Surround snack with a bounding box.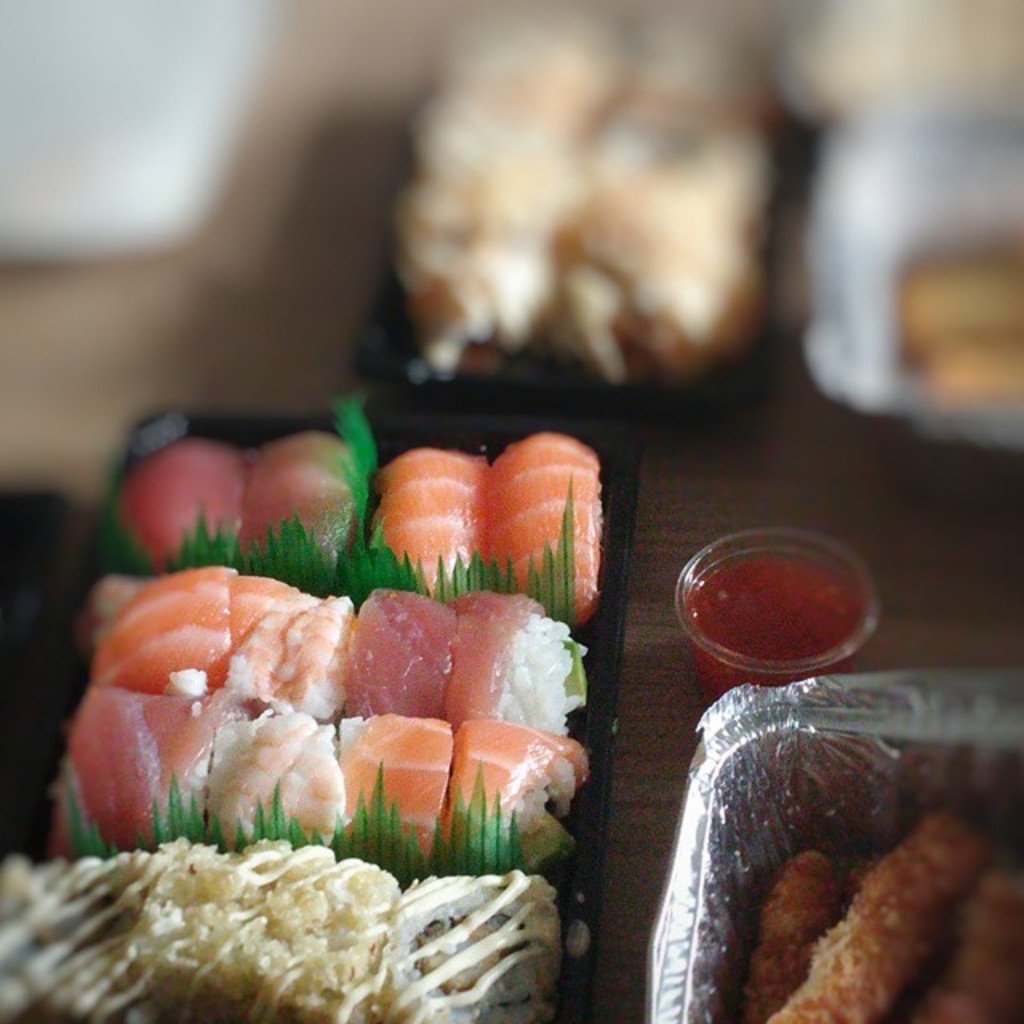
723 803 982 1022.
